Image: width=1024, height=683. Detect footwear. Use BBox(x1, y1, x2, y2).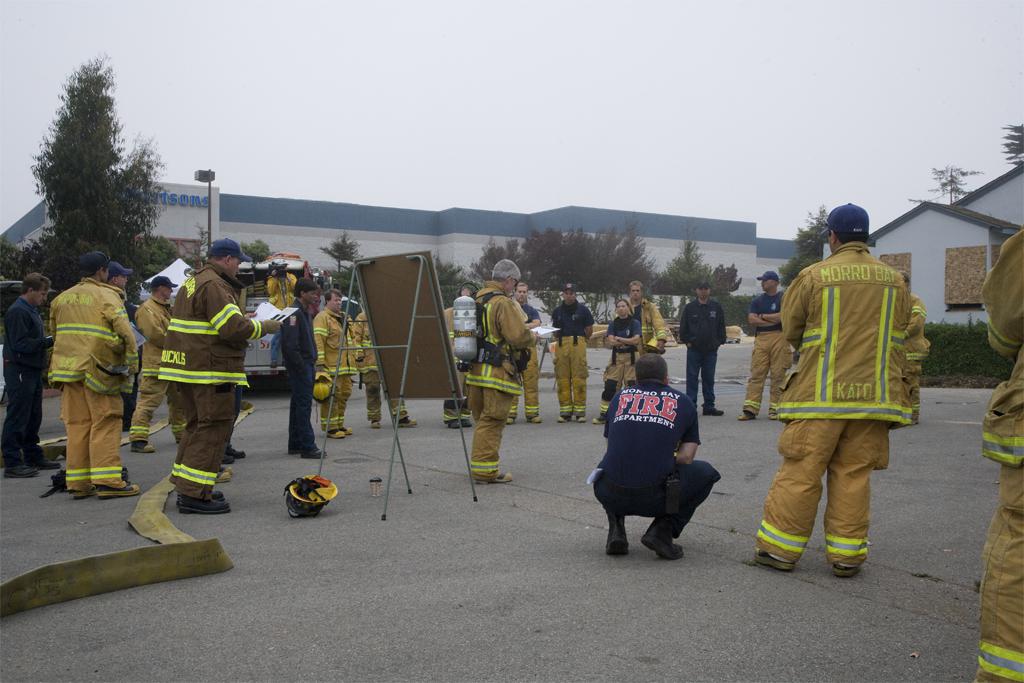
BBox(530, 413, 539, 425).
